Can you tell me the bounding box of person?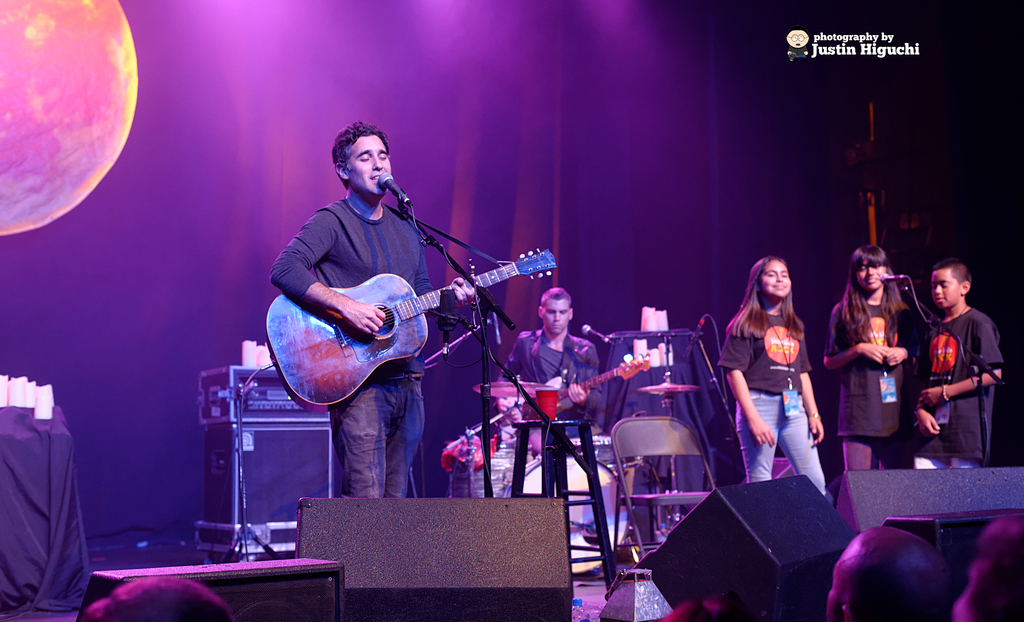
[x1=493, y1=289, x2=602, y2=450].
